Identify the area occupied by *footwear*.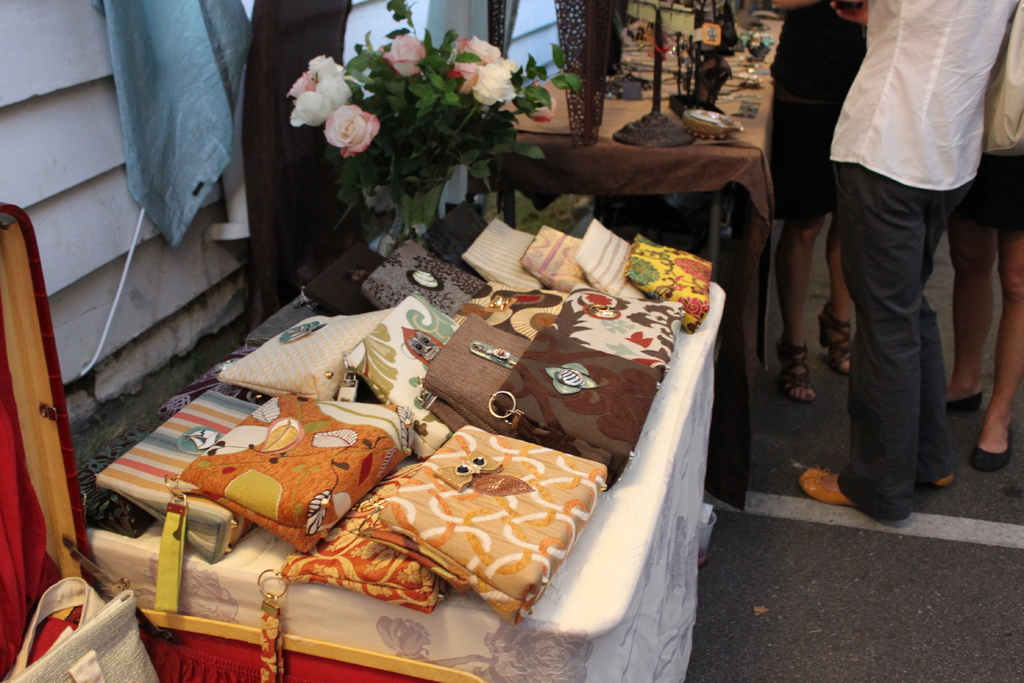
Area: [971, 425, 1018, 470].
